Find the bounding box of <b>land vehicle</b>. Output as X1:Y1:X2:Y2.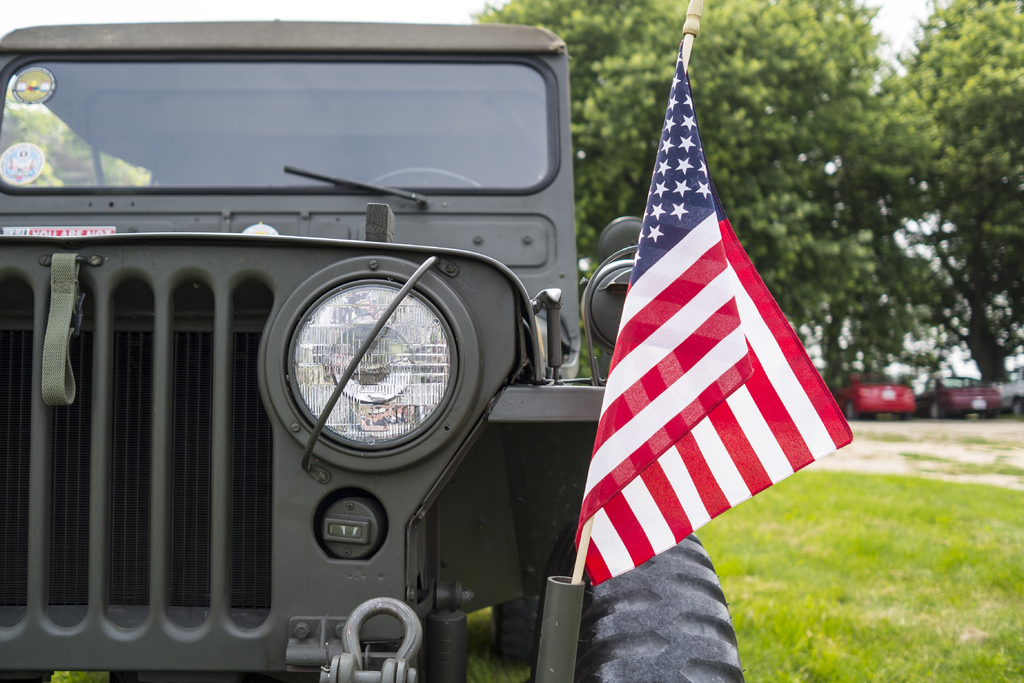
0:9:748:682.
